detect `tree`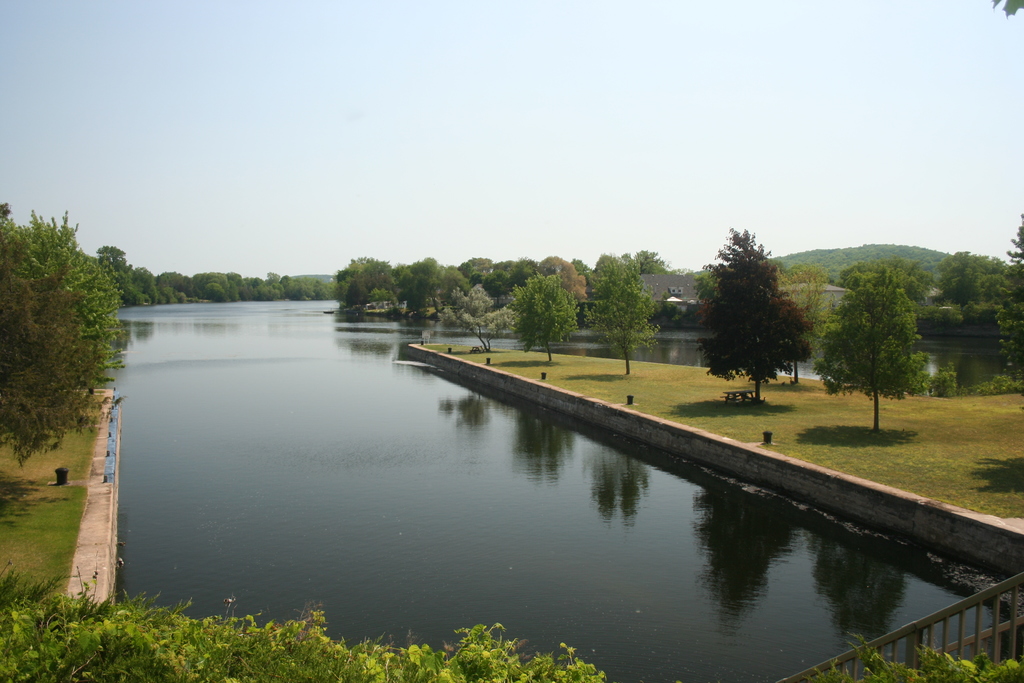
x1=708, y1=222, x2=817, y2=409
